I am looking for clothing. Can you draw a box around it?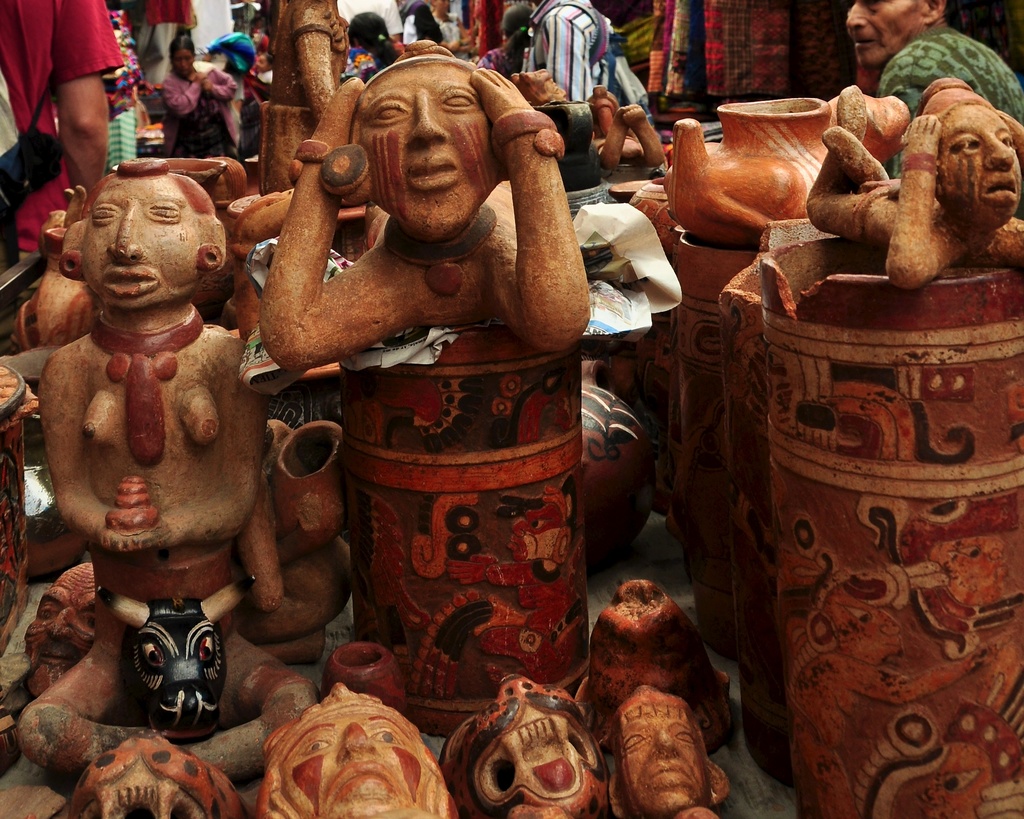
Sure, the bounding box is select_region(154, 61, 234, 159).
